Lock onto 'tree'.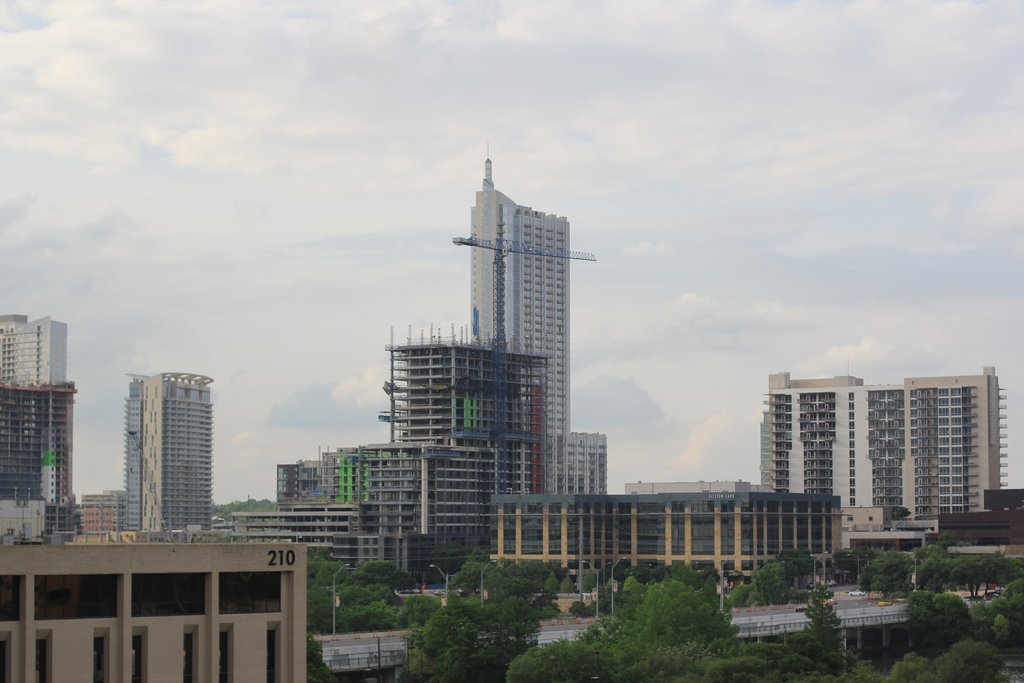
Locked: {"left": 900, "top": 590, "right": 980, "bottom": 647}.
